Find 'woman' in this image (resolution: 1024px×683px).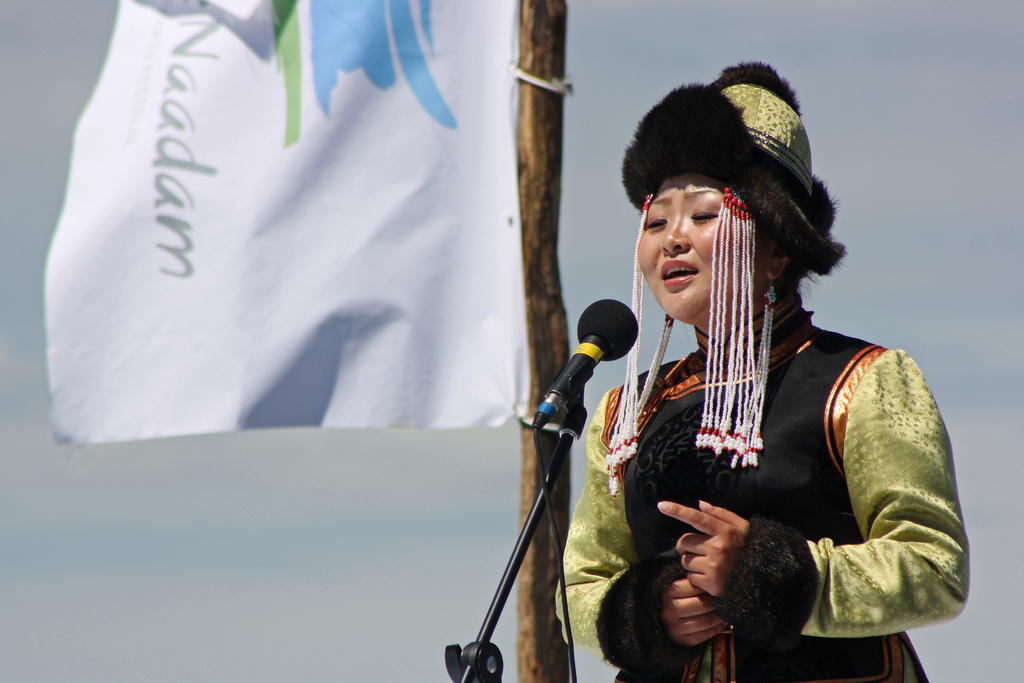
525:90:954:680.
